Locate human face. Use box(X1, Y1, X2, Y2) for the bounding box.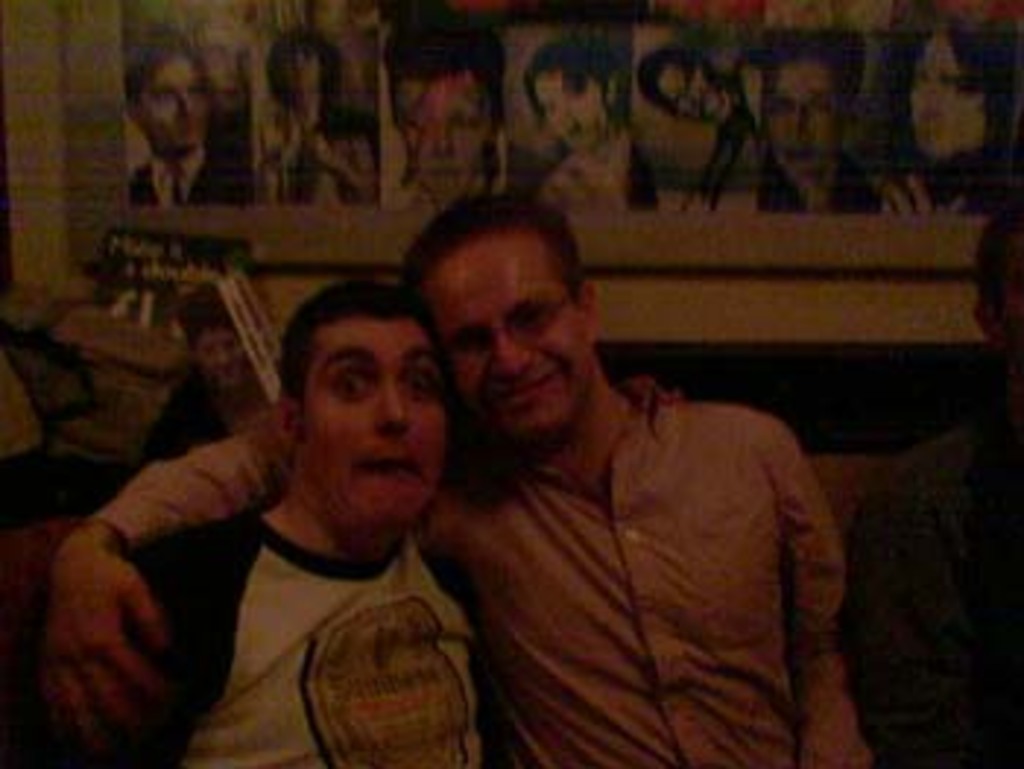
box(650, 61, 729, 120).
